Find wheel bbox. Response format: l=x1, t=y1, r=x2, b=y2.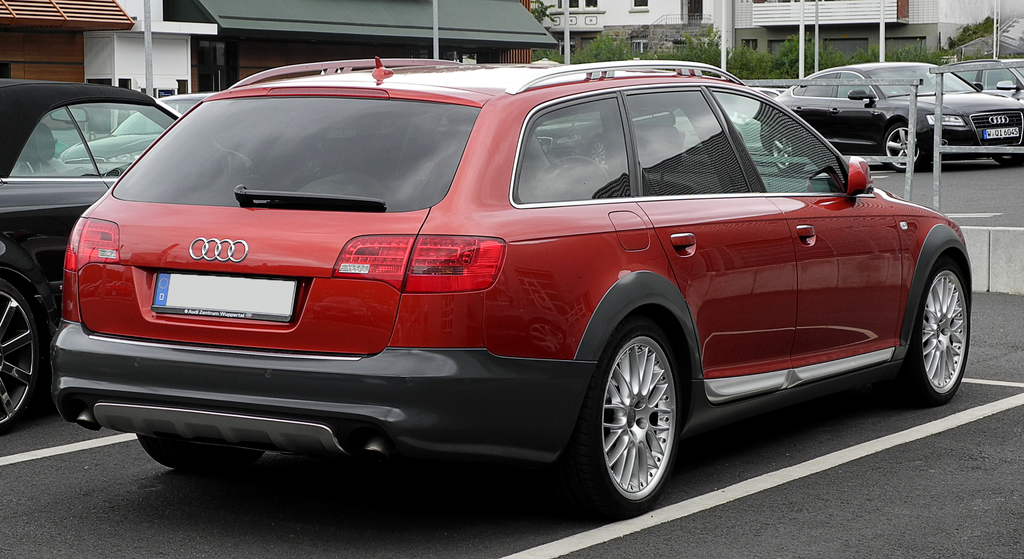
l=989, t=151, r=1020, b=164.
